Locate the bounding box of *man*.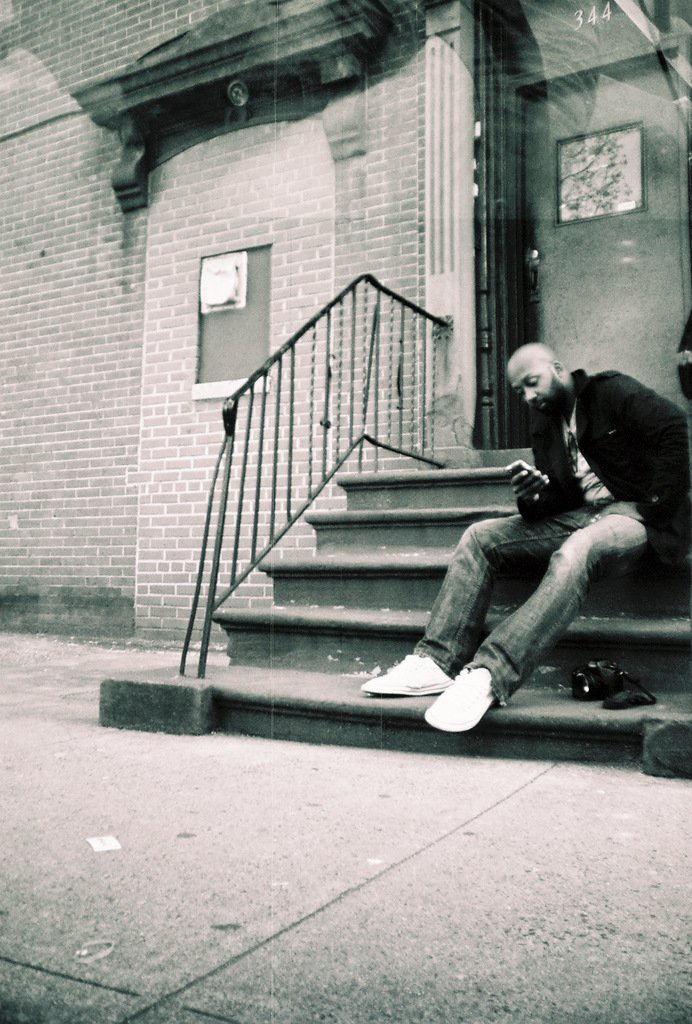
Bounding box: 405/349/663/751.
